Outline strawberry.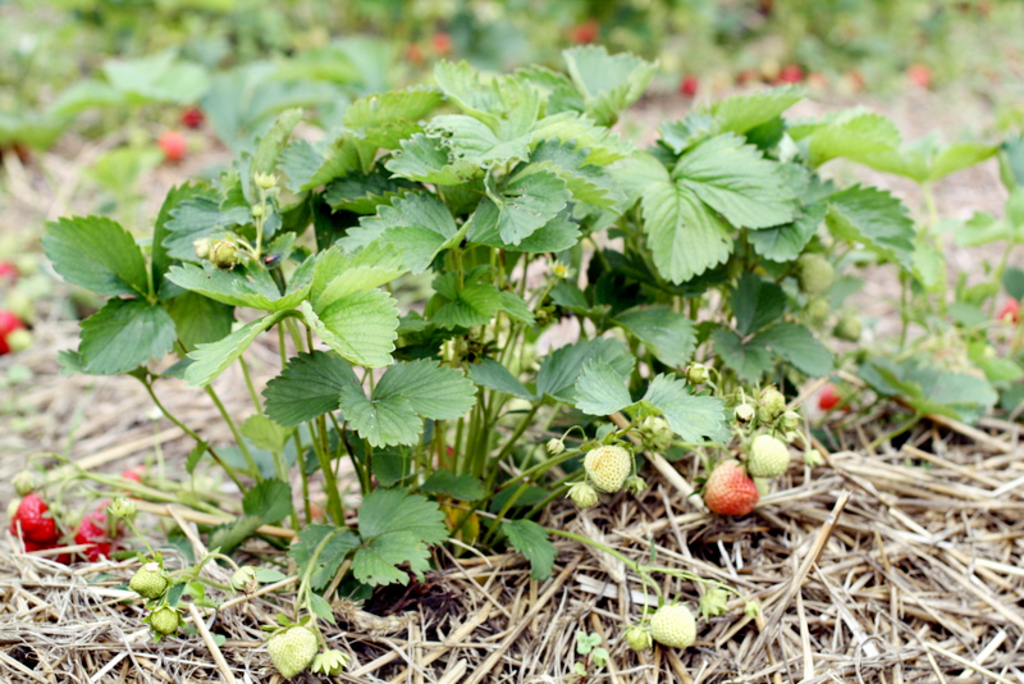
Outline: Rect(406, 29, 461, 67).
